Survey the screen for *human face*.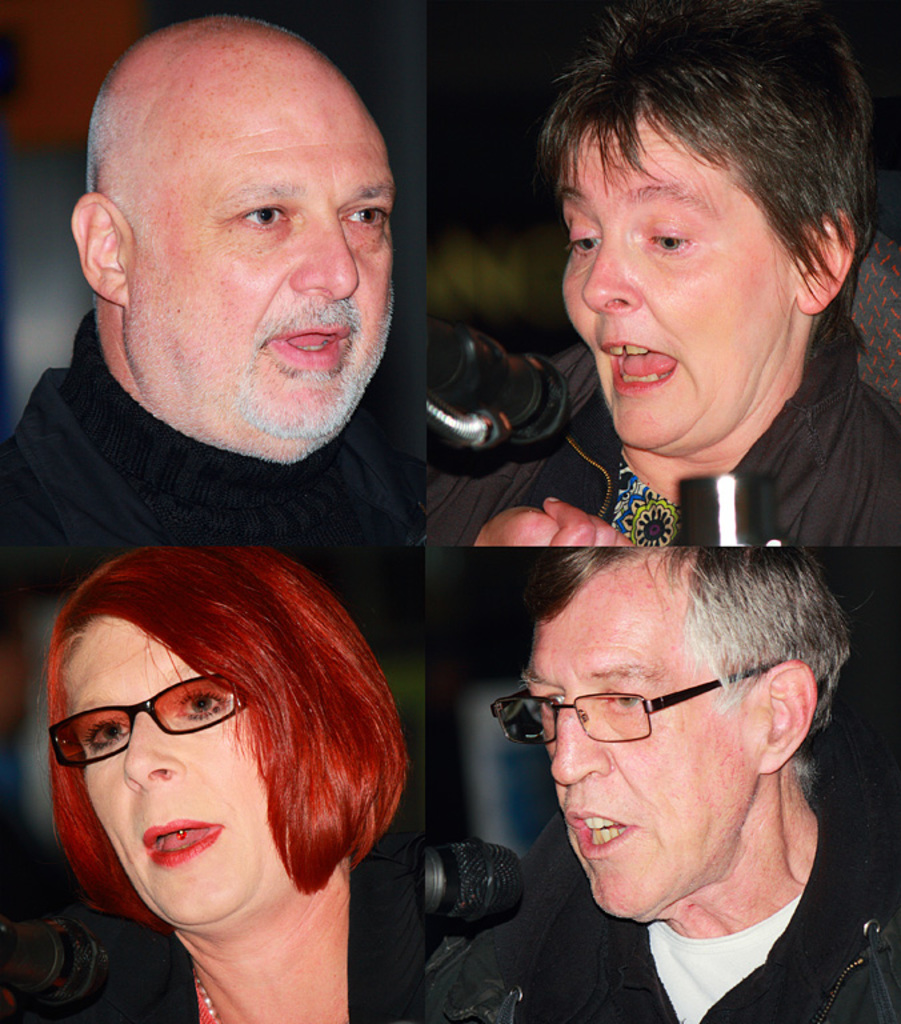
Survey found: [81,617,251,933].
